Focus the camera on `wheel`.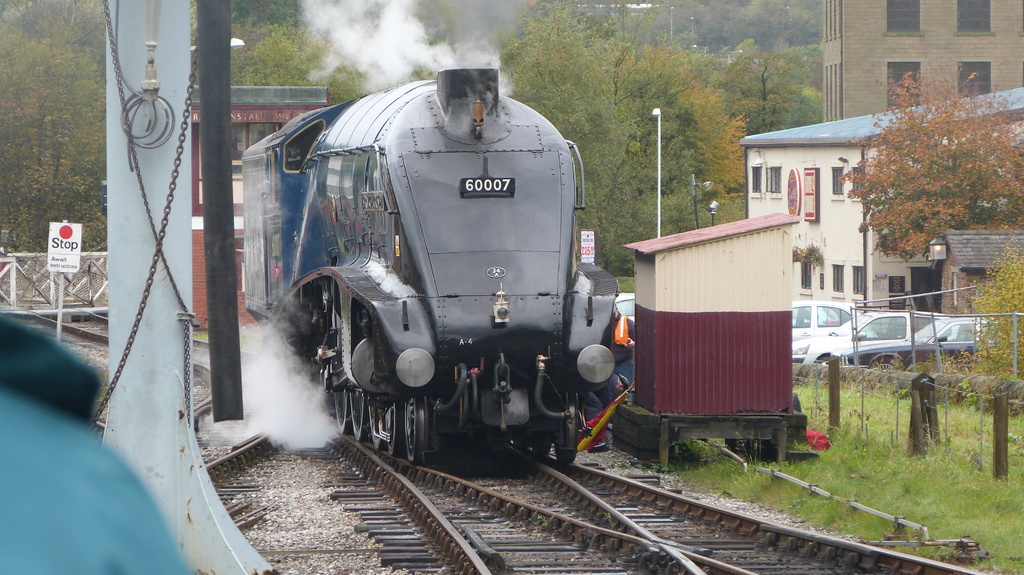
Focus region: left=404, top=394, right=426, bottom=461.
